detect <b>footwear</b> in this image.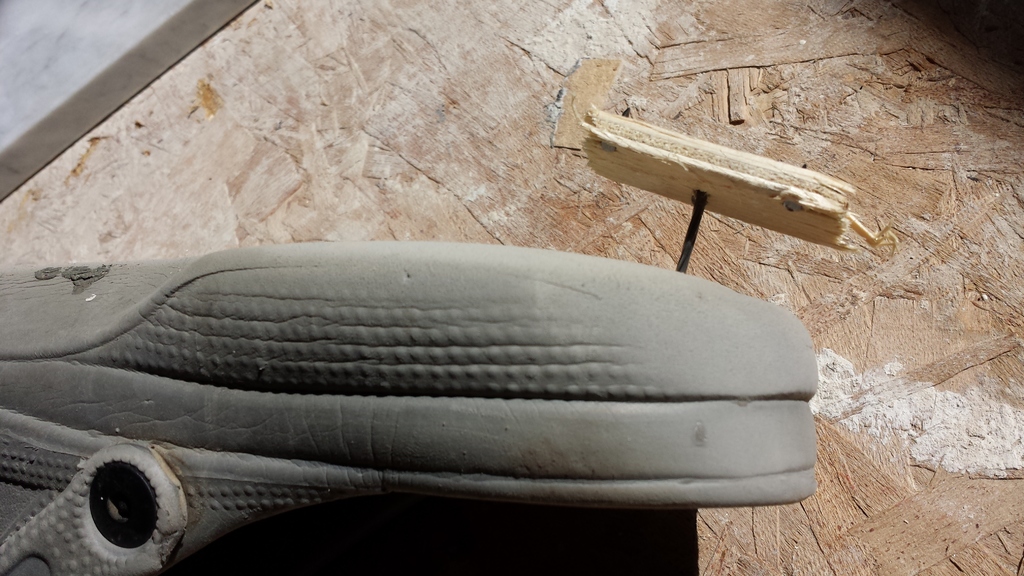
Detection: <region>1, 242, 821, 572</region>.
